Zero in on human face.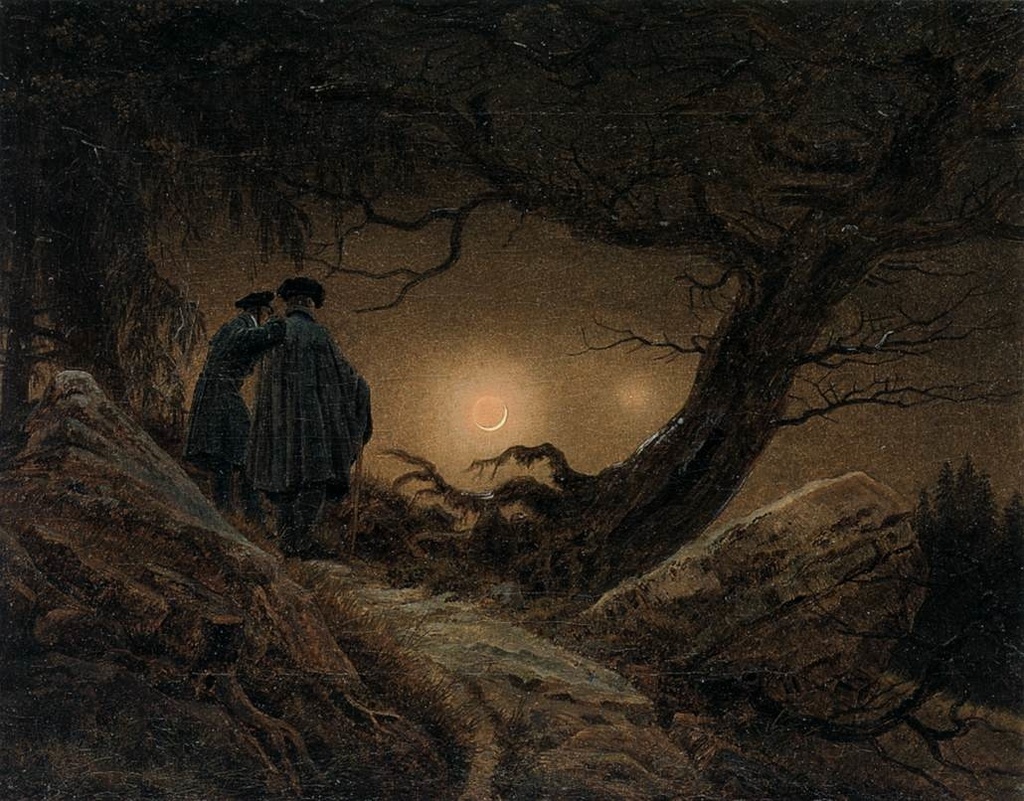
Zeroed in: BBox(261, 309, 272, 322).
